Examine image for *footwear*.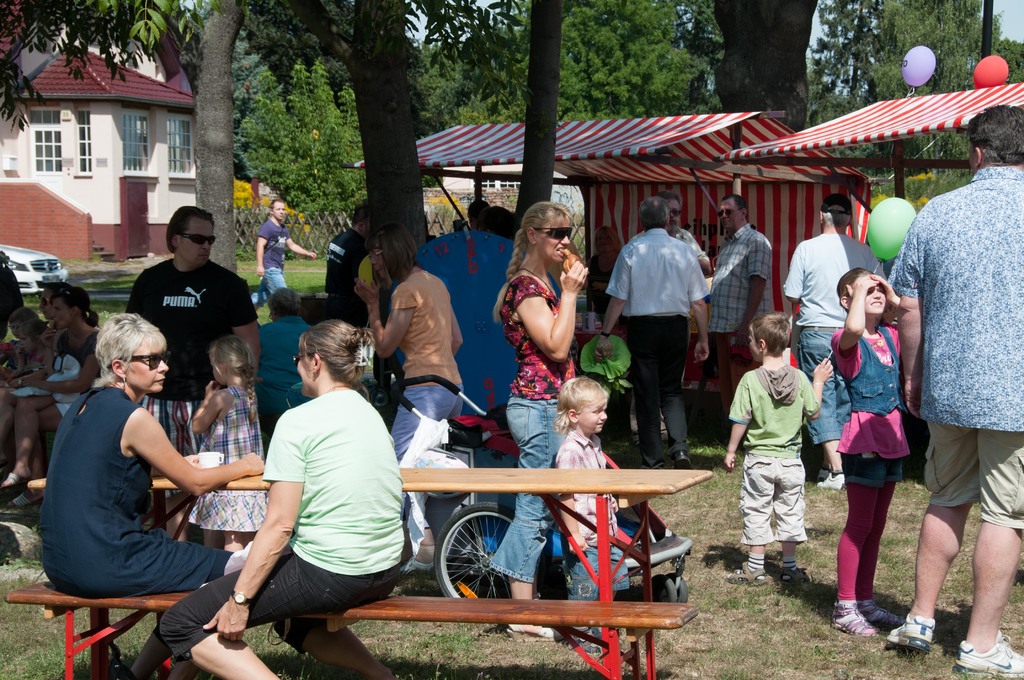
Examination result: left=639, top=457, right=660, bottom=467.
